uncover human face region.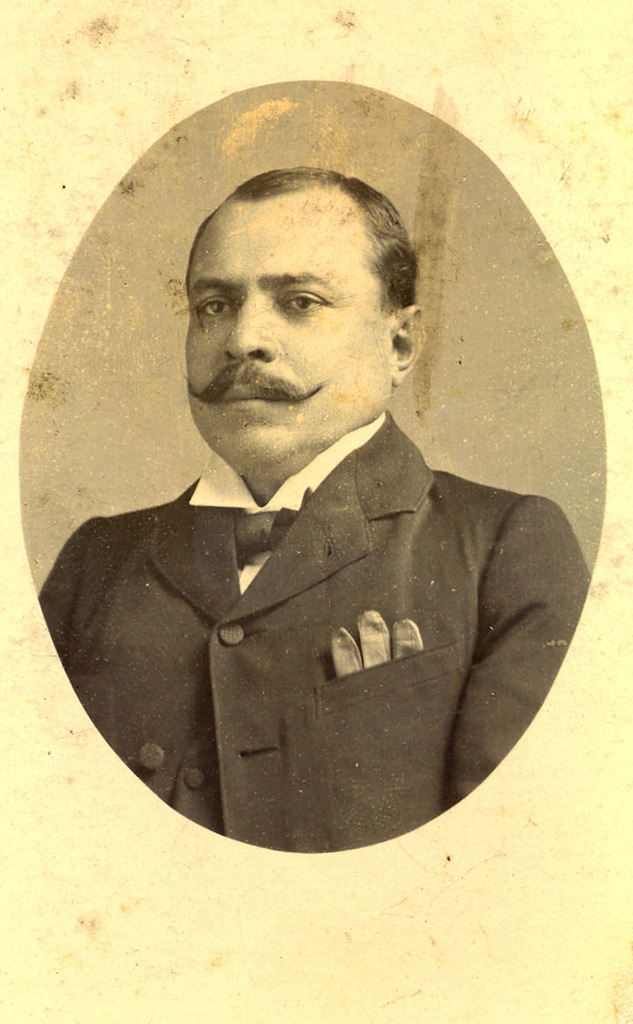
Uncovered: box(185, 175, 395, 479).
